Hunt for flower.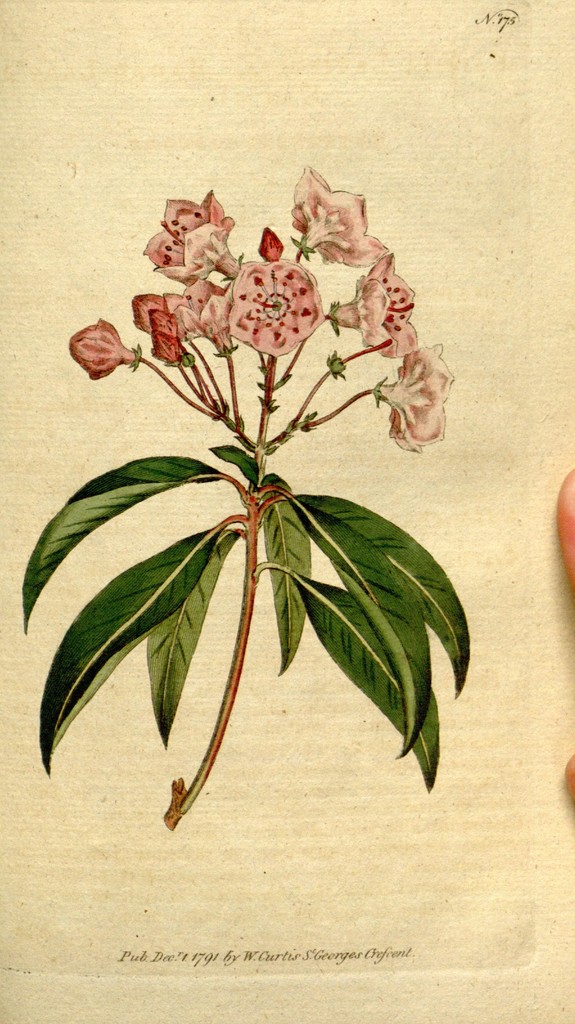
Hunted down at pyautogui.locateOnScreen(143, 197, 248, 286).
